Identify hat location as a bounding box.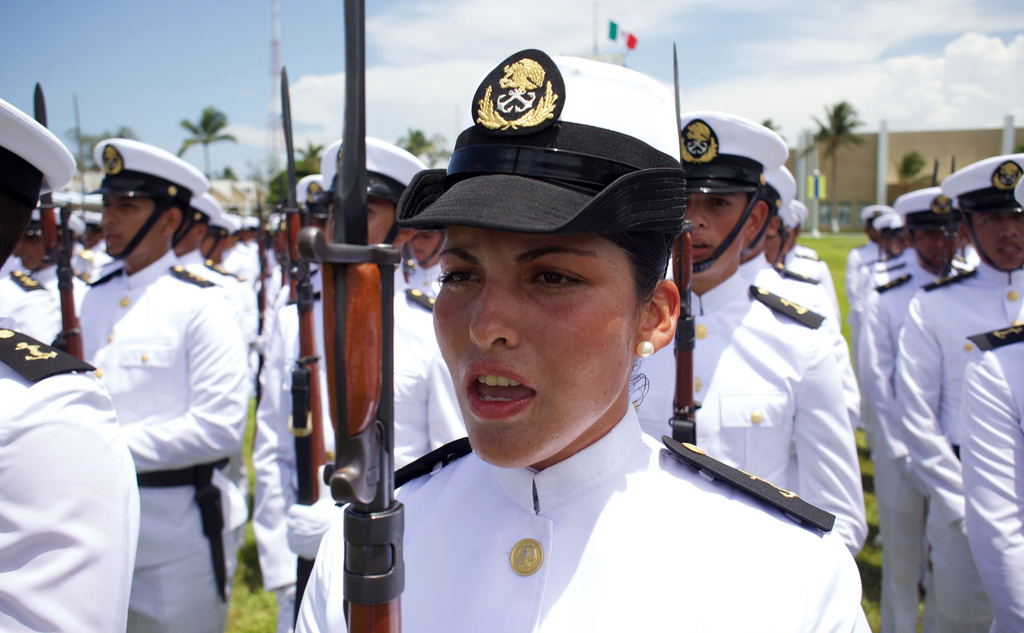
941:153:1023:211.
